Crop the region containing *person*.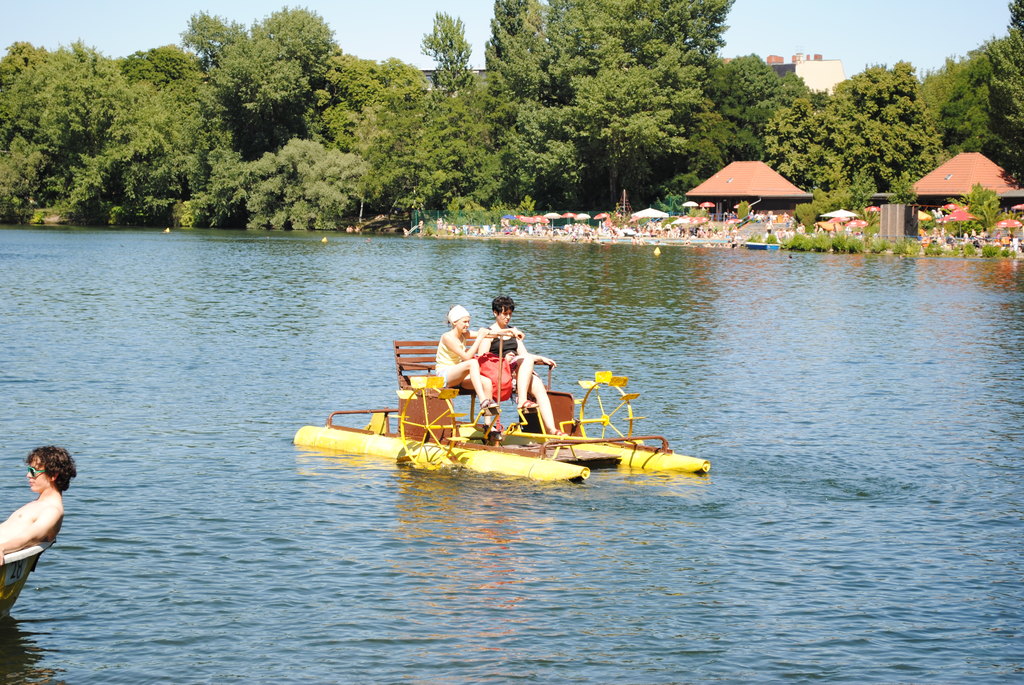
Crop region: (426, 301, 504, 437).
